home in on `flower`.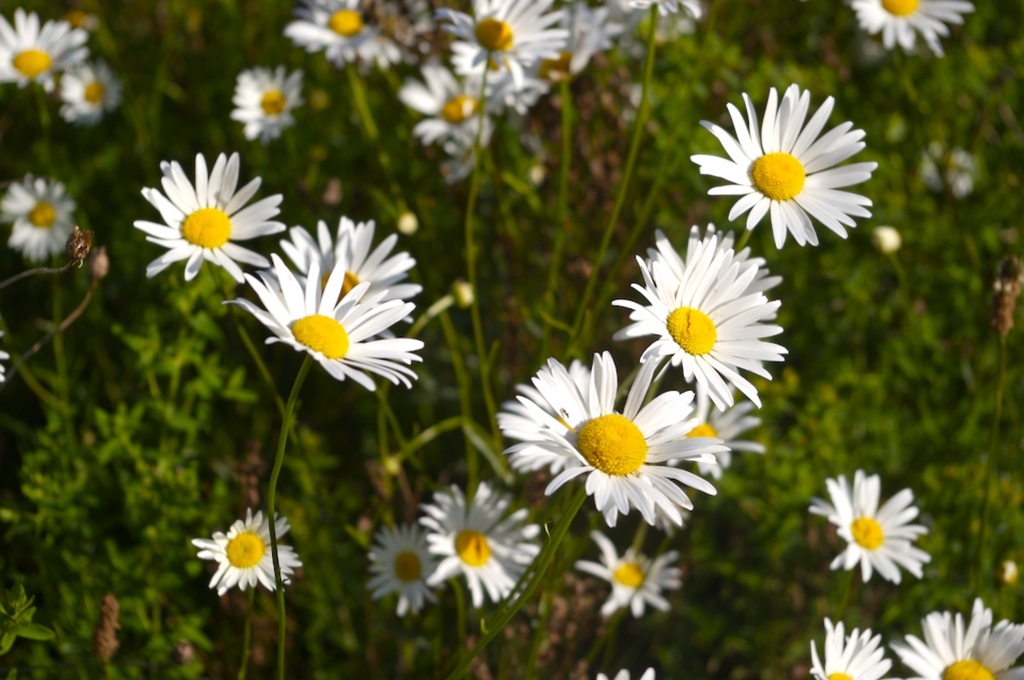
Homed in at x1=61 y1=63 x2=126 y2=124.
